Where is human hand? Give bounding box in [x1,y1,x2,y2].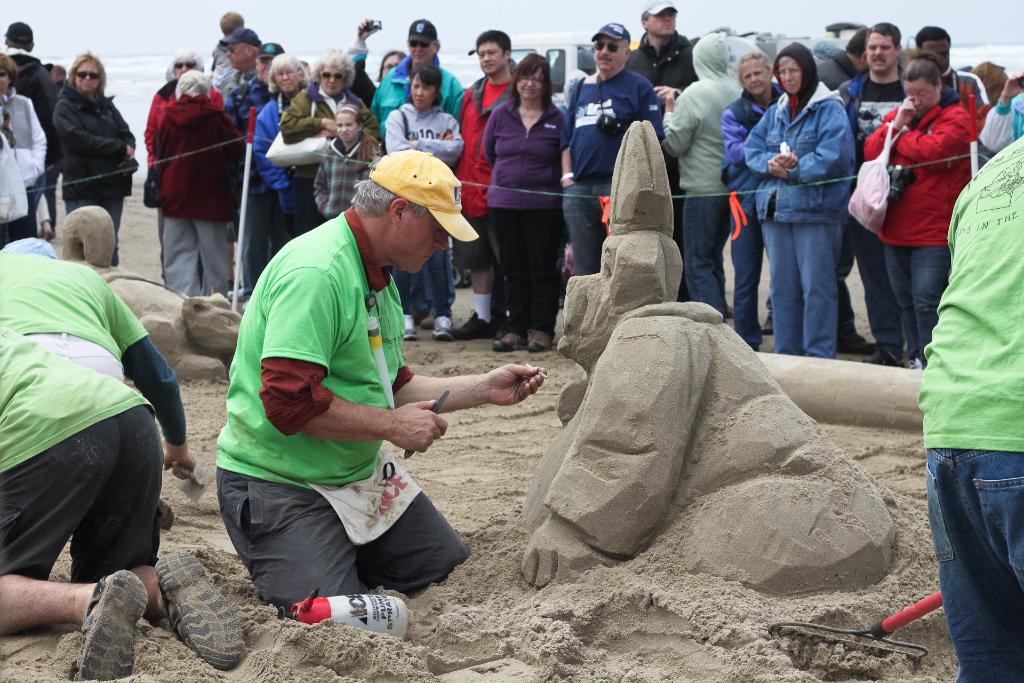
[314,130,334,139].
